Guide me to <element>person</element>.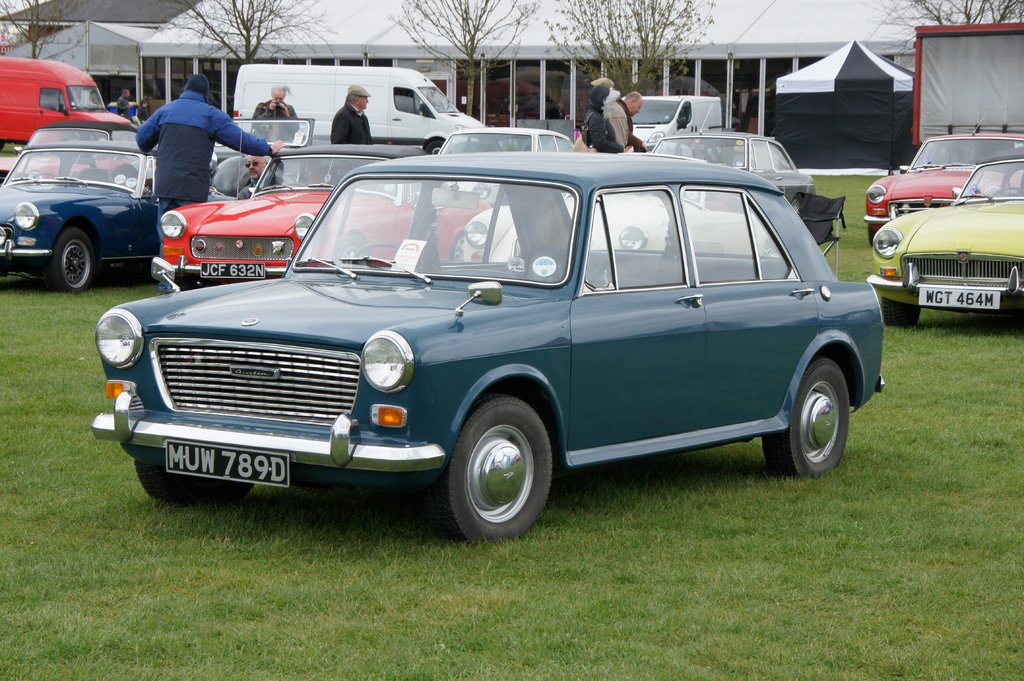
Guidance: left=252, top=83, right=301, bottom=141.
